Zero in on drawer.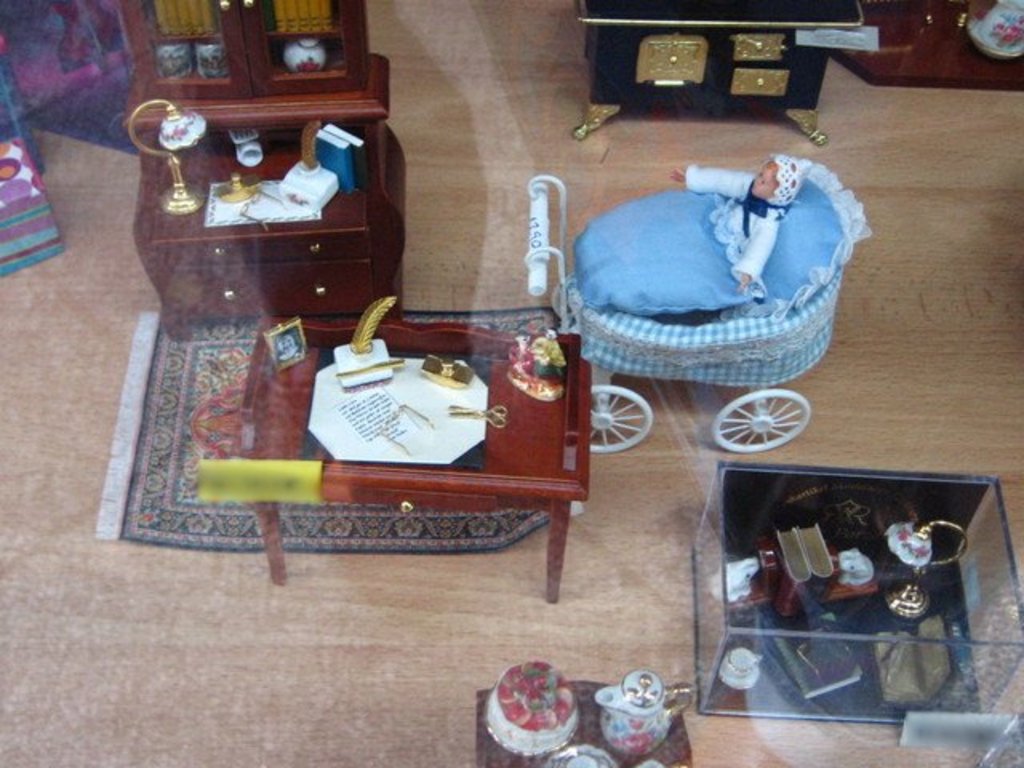
Zeroed in: 731 32 784 58.
